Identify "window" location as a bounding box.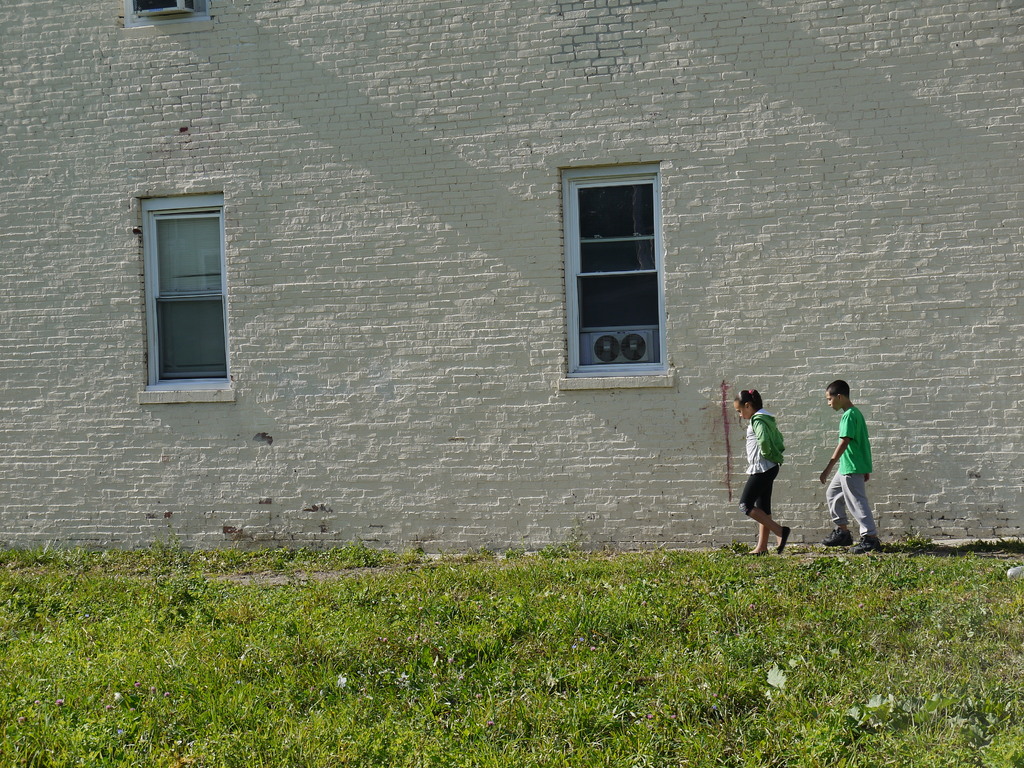
<box>563,161,672,378</box>.
